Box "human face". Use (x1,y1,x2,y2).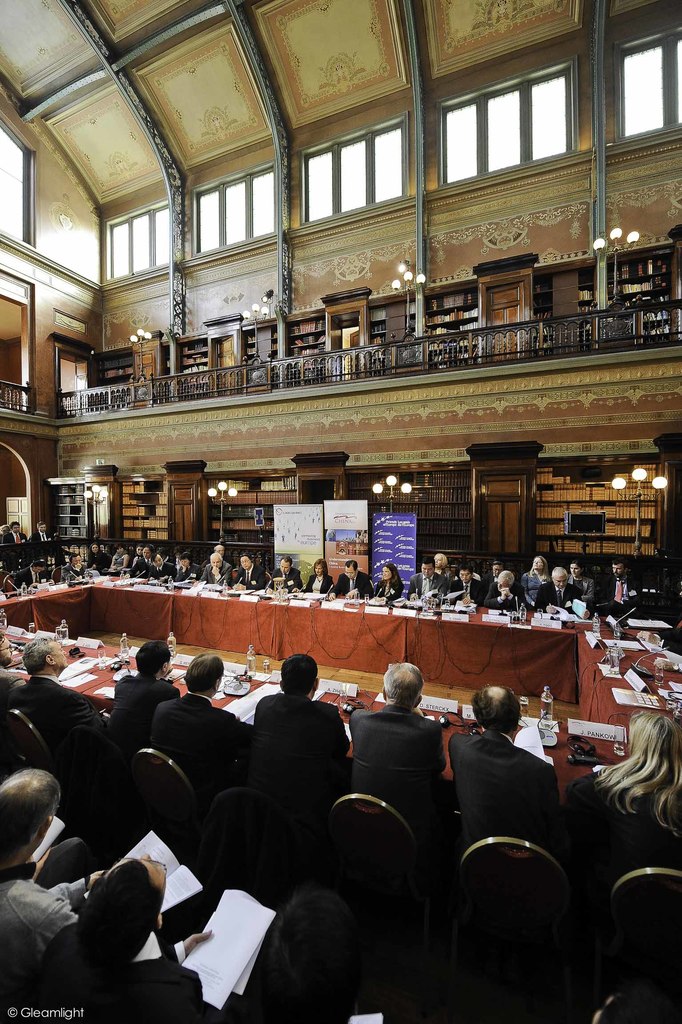
(211,555,220,565).
